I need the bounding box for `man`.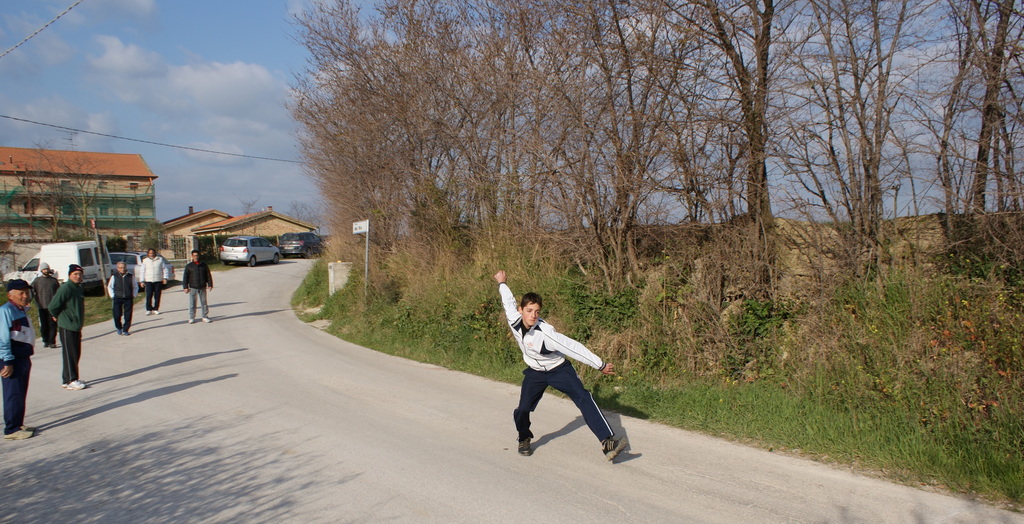
Here it is: [left=140, top=243, right=168, bottom=318].
